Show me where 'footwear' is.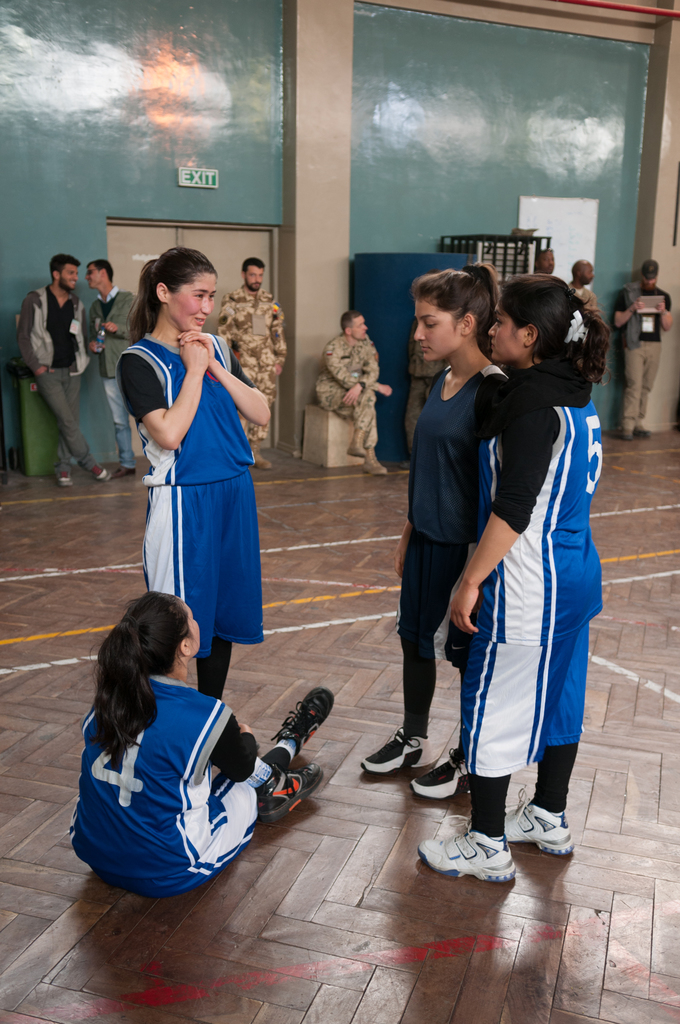
'footwear' is at box=[364, 452, 394, 479].
